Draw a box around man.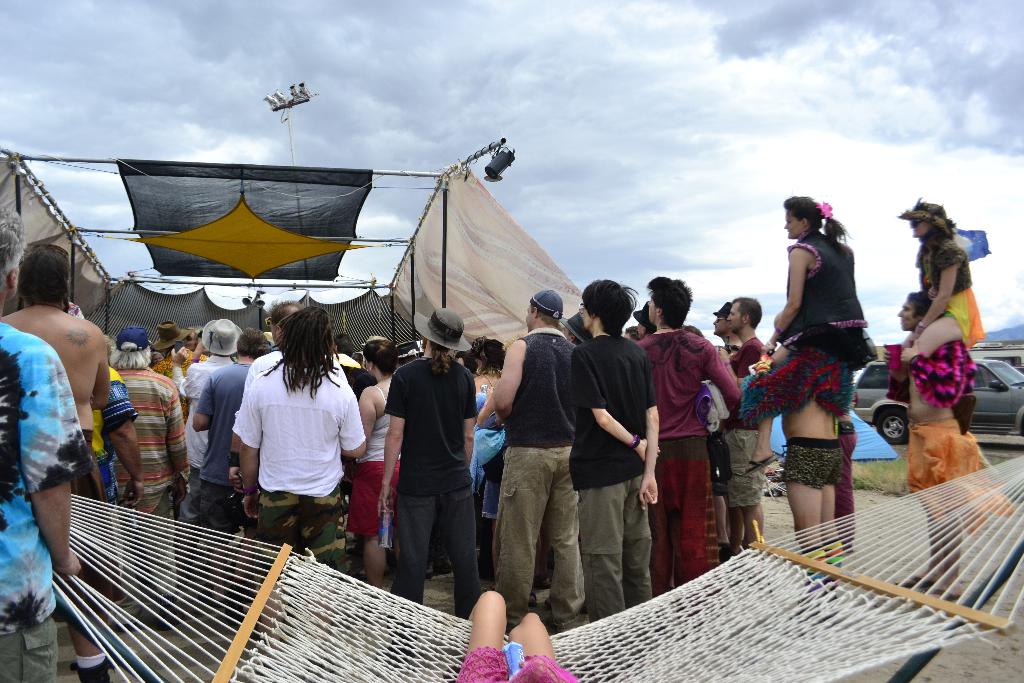
737,341,855,621.
